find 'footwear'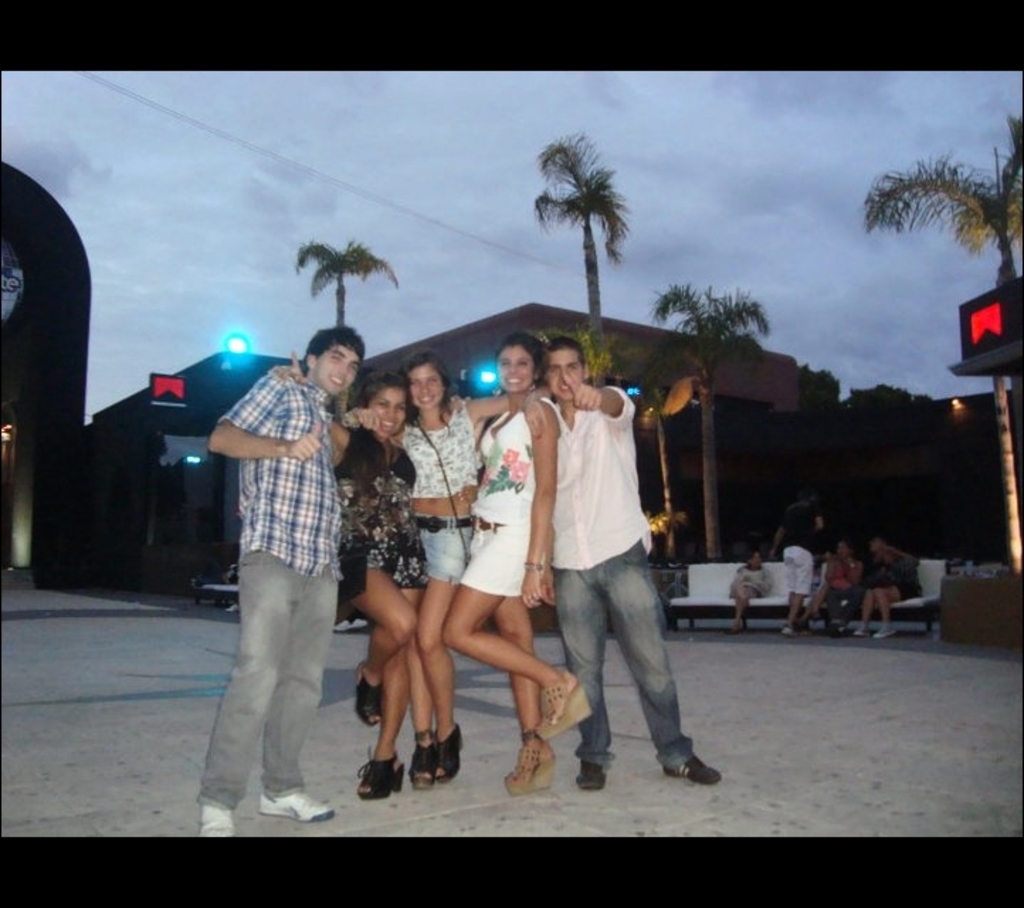
(x1=201, y1=806, x2=240, y2=833)
